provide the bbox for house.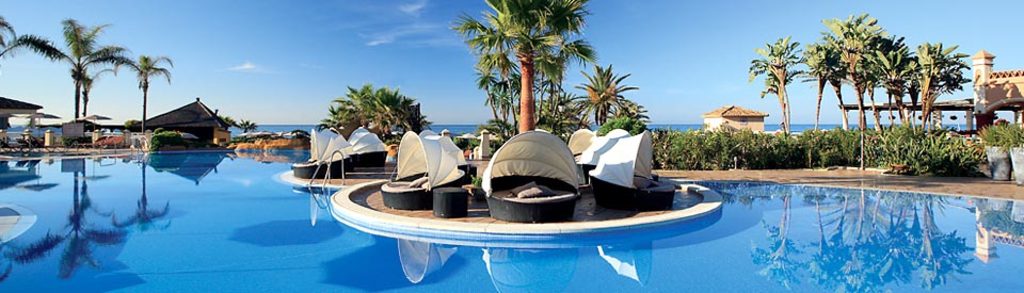
[133,86,227,152].
